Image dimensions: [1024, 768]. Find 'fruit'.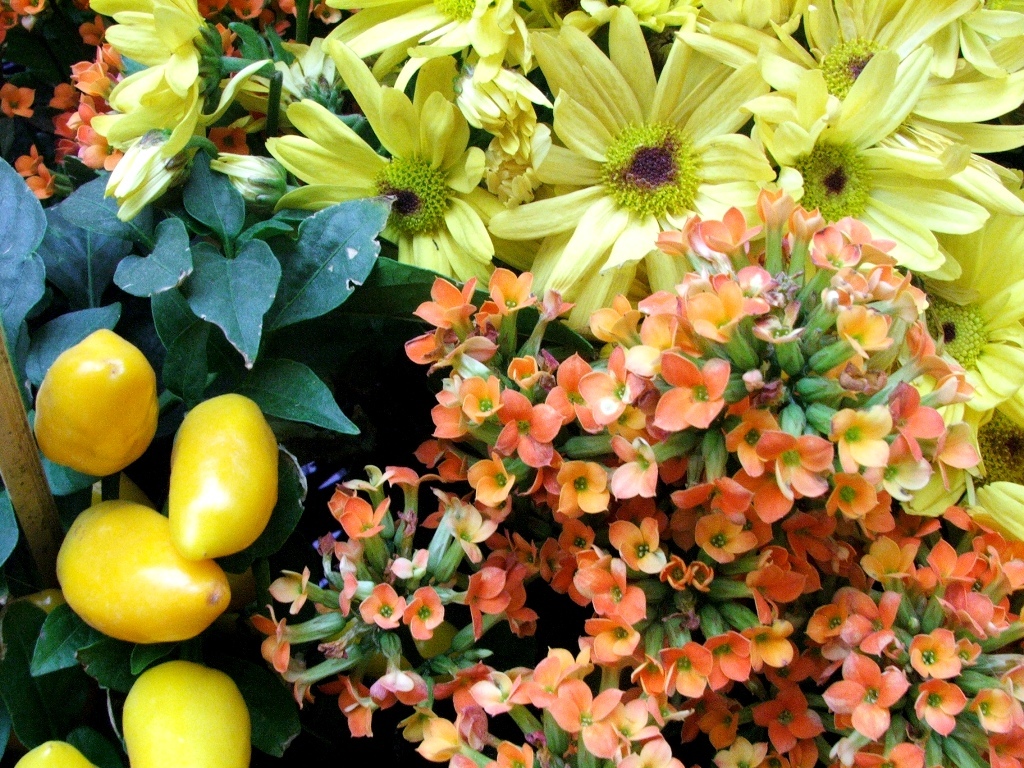
[10, 734, 88, 767].
